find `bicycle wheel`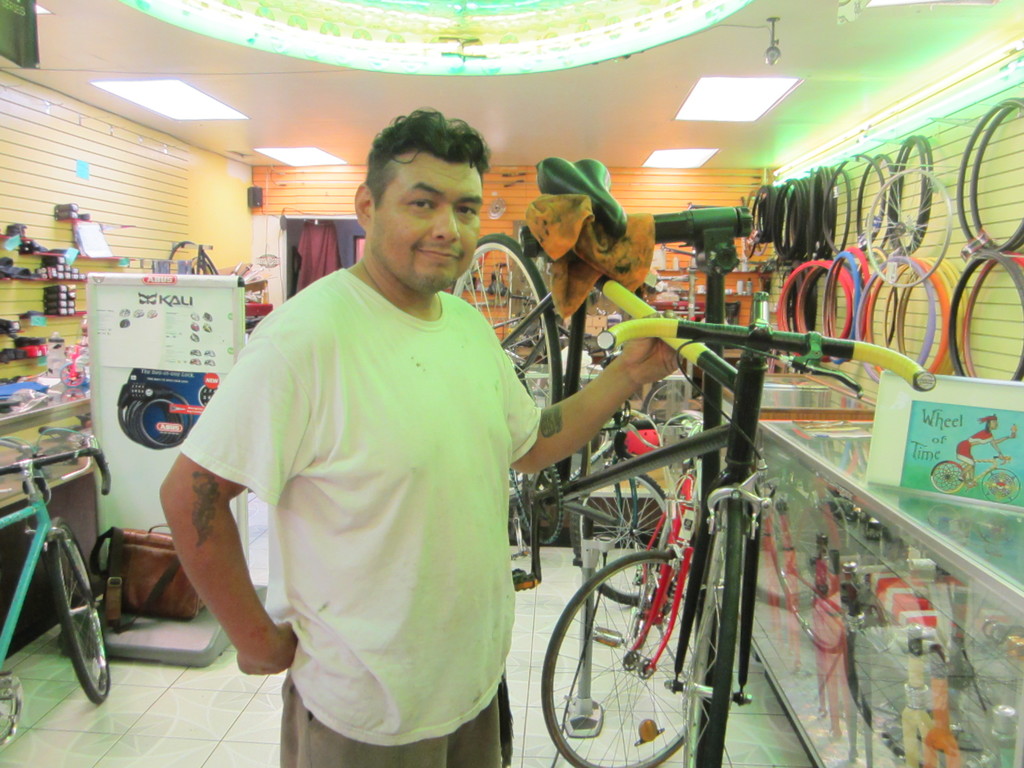
447, 232, 570, 414
